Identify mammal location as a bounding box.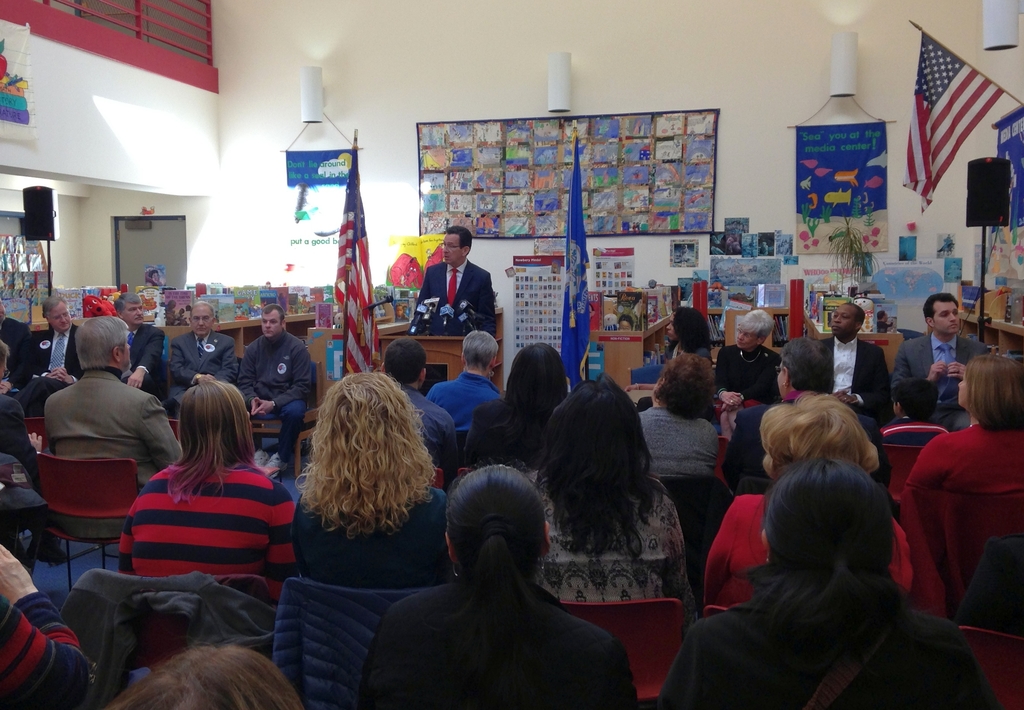
l=426, t=328, r=505, b=447.
